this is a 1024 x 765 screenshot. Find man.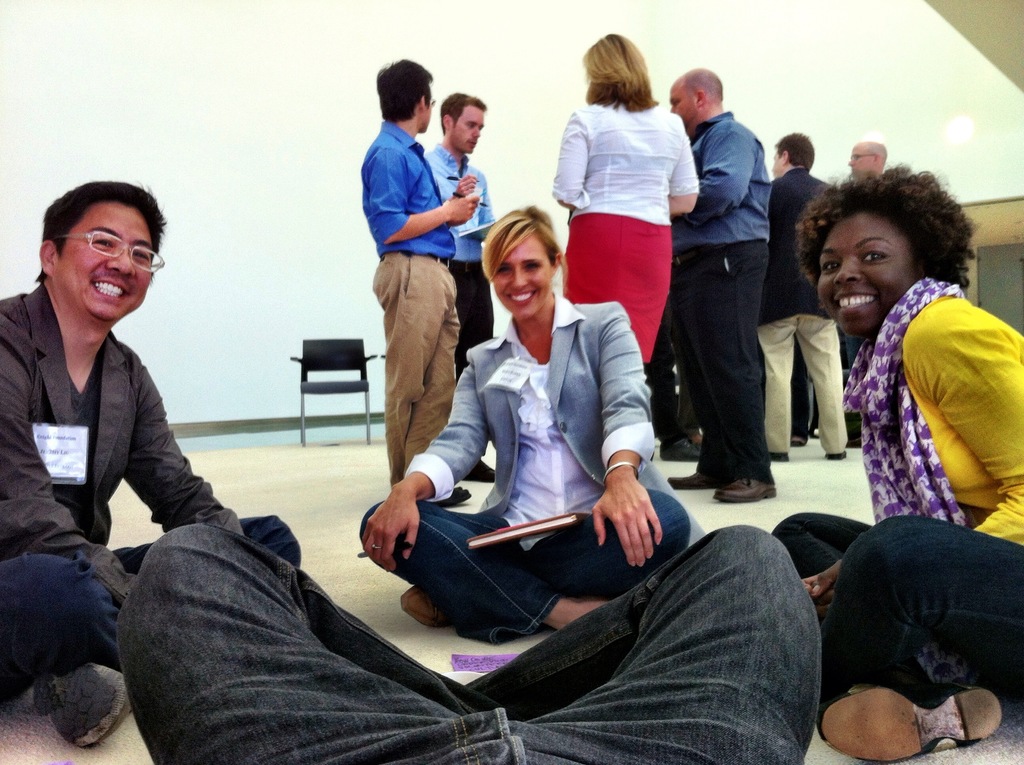
Bounding box: (left=851, top=140, right=885, bottom=175).
